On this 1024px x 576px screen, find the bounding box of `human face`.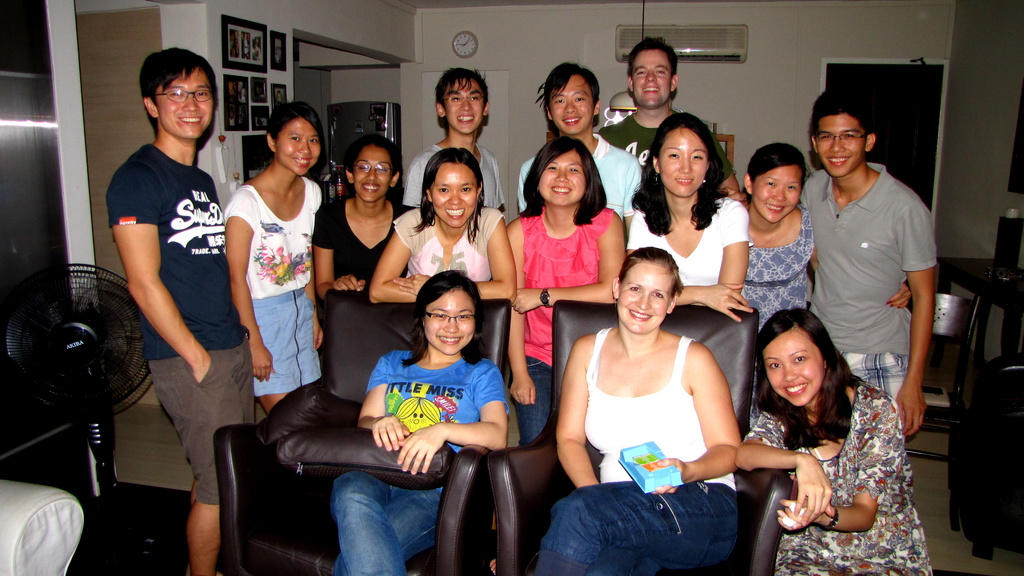
Bounding box: l=756, t=161, r=804, b=227.
